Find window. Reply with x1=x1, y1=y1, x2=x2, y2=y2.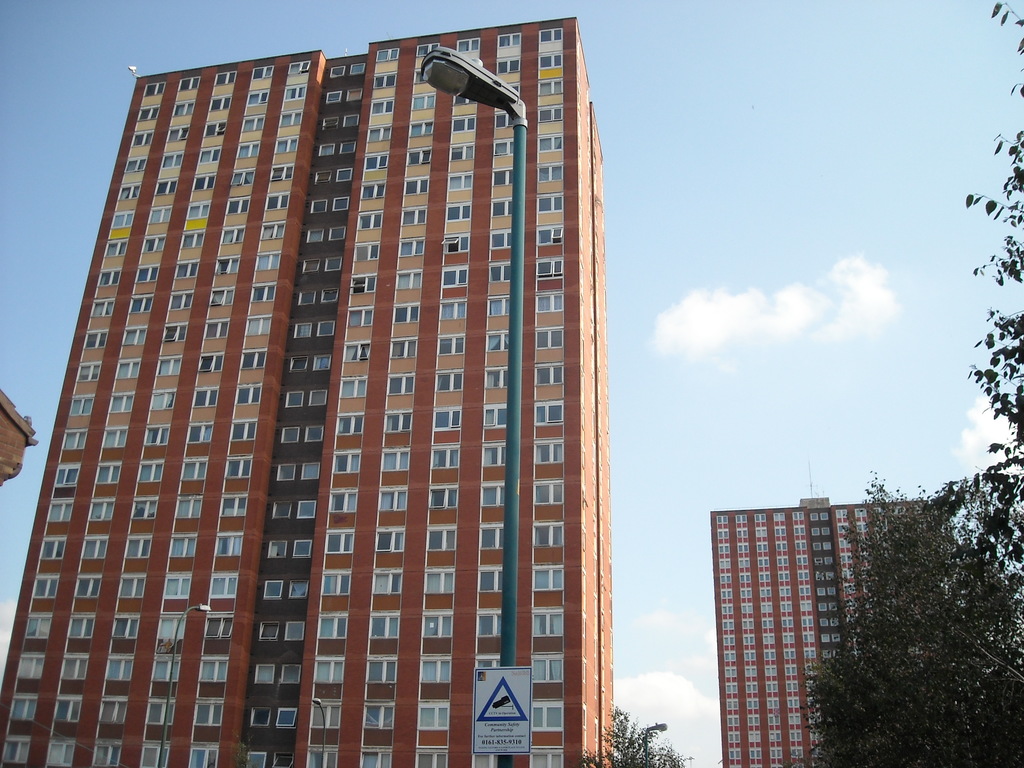
x1=481, y1=483, x2=505, y2=506.
